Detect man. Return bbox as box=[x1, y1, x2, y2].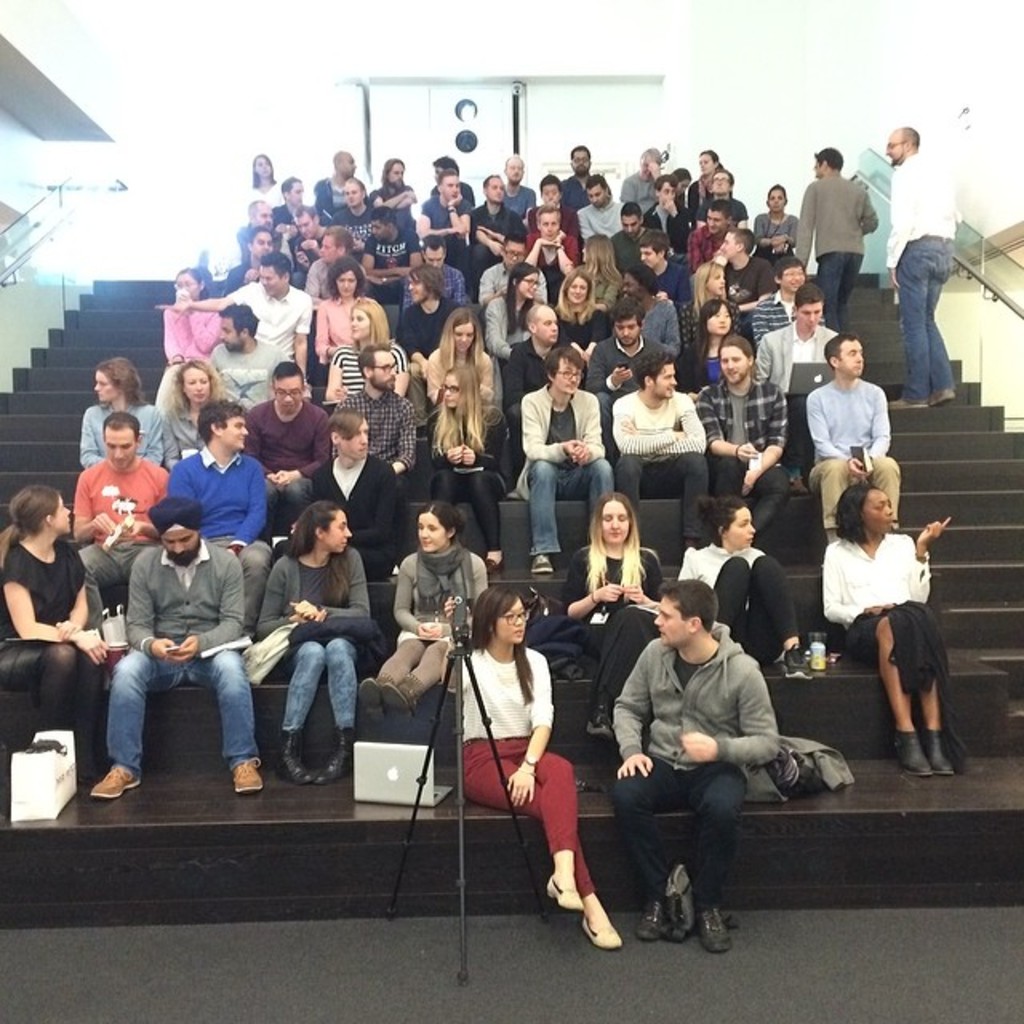
box=[322, 349, 422, 574].
